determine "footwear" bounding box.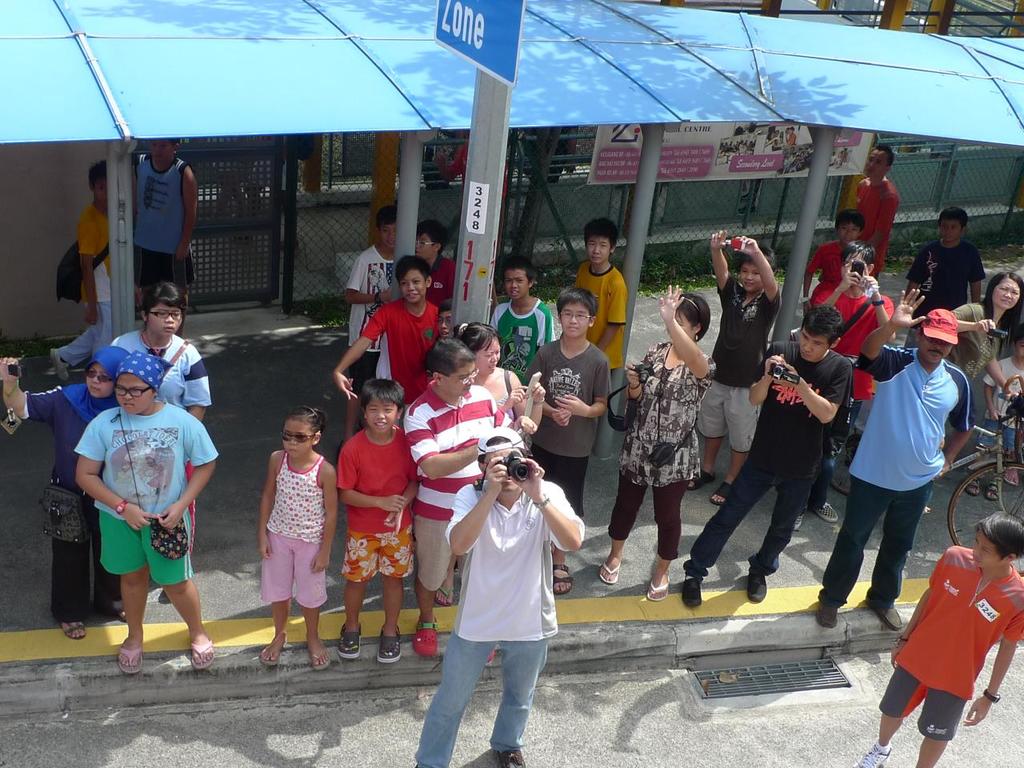
Determined: [790, 514, 806, 536].
